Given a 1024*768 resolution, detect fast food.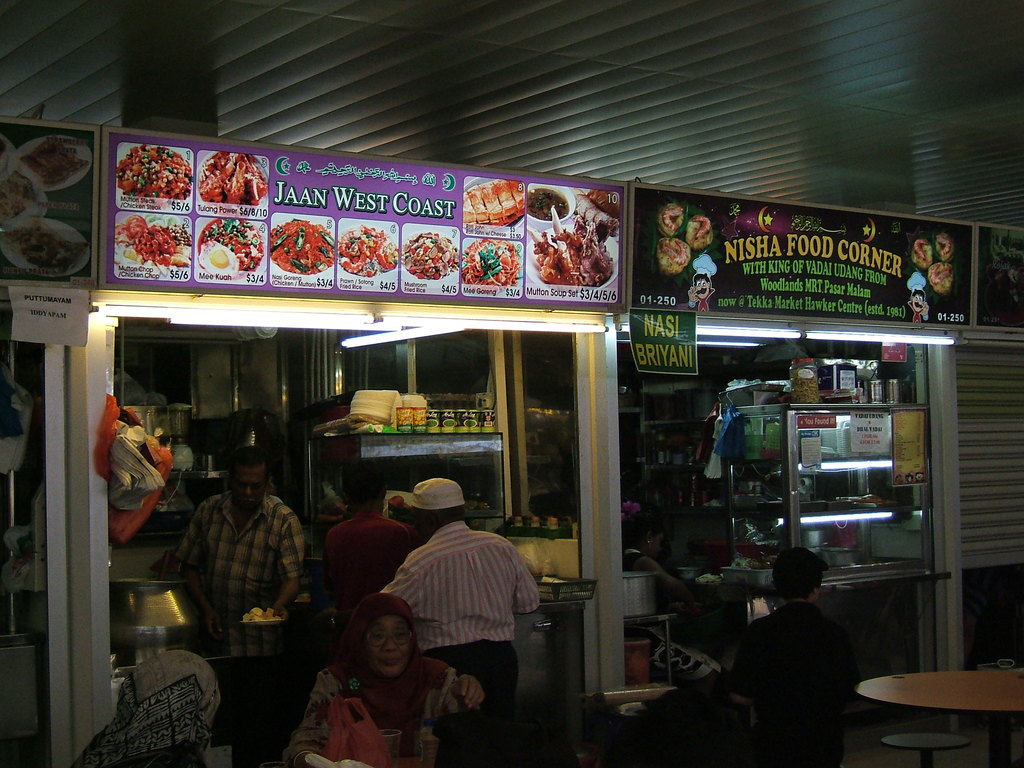
box=[199, 148, 267, 204].
